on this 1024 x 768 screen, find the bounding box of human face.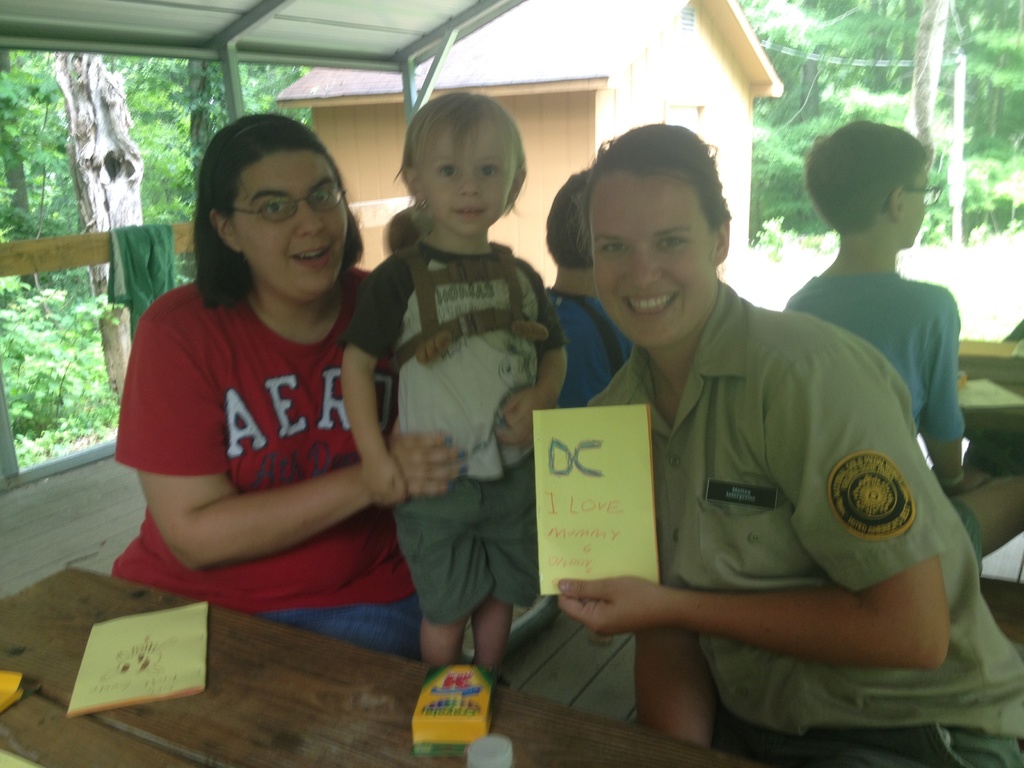
Bounding box: detection(592, 172, 714, 342).
